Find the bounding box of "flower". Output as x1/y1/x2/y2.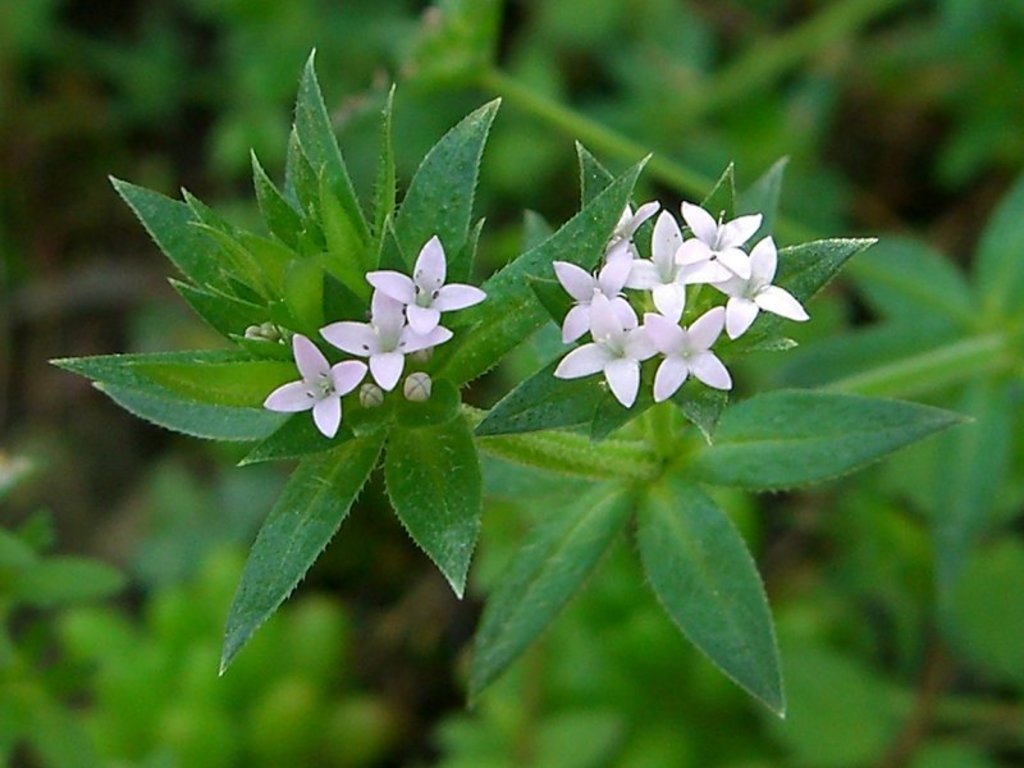
323/283/442/387.
